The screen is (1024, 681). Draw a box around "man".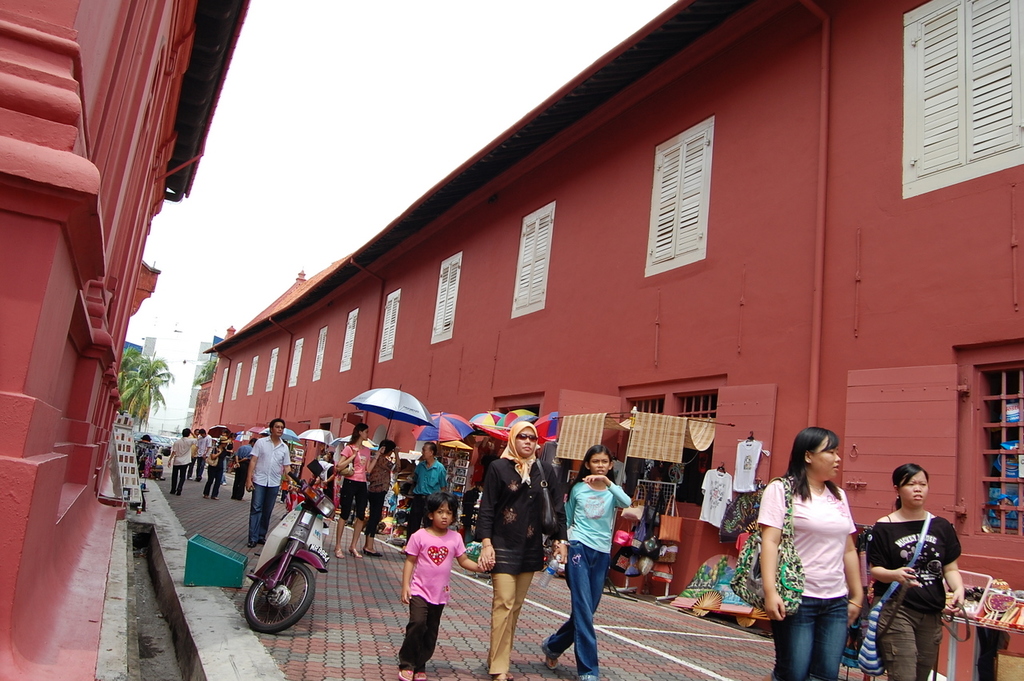
554:455:642:663.
